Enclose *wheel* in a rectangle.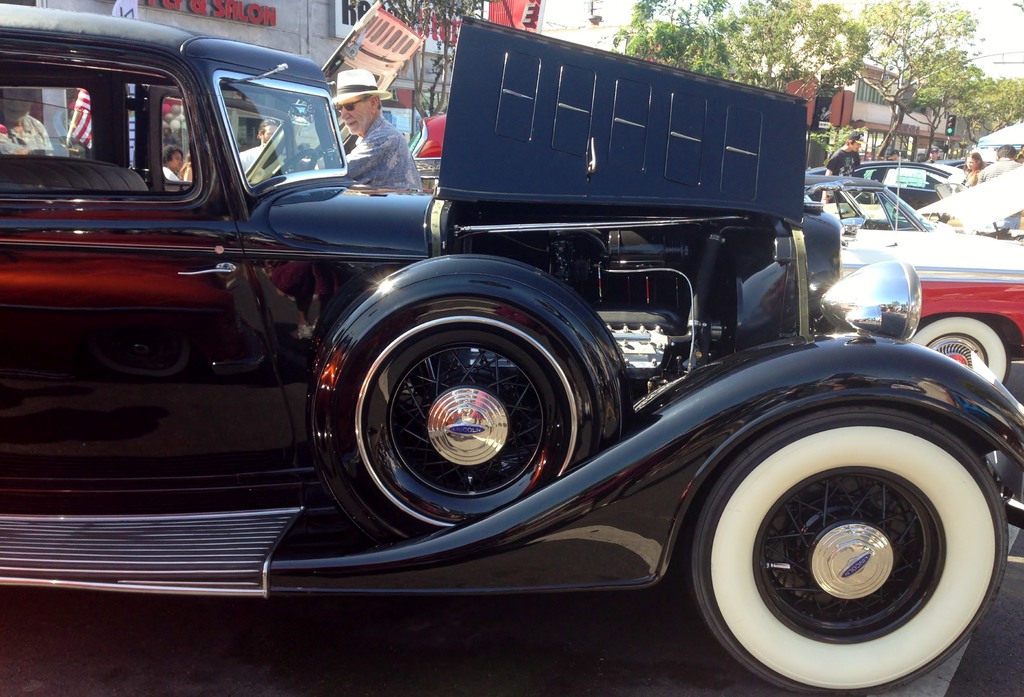
<box>271,143,323,182</box>.
